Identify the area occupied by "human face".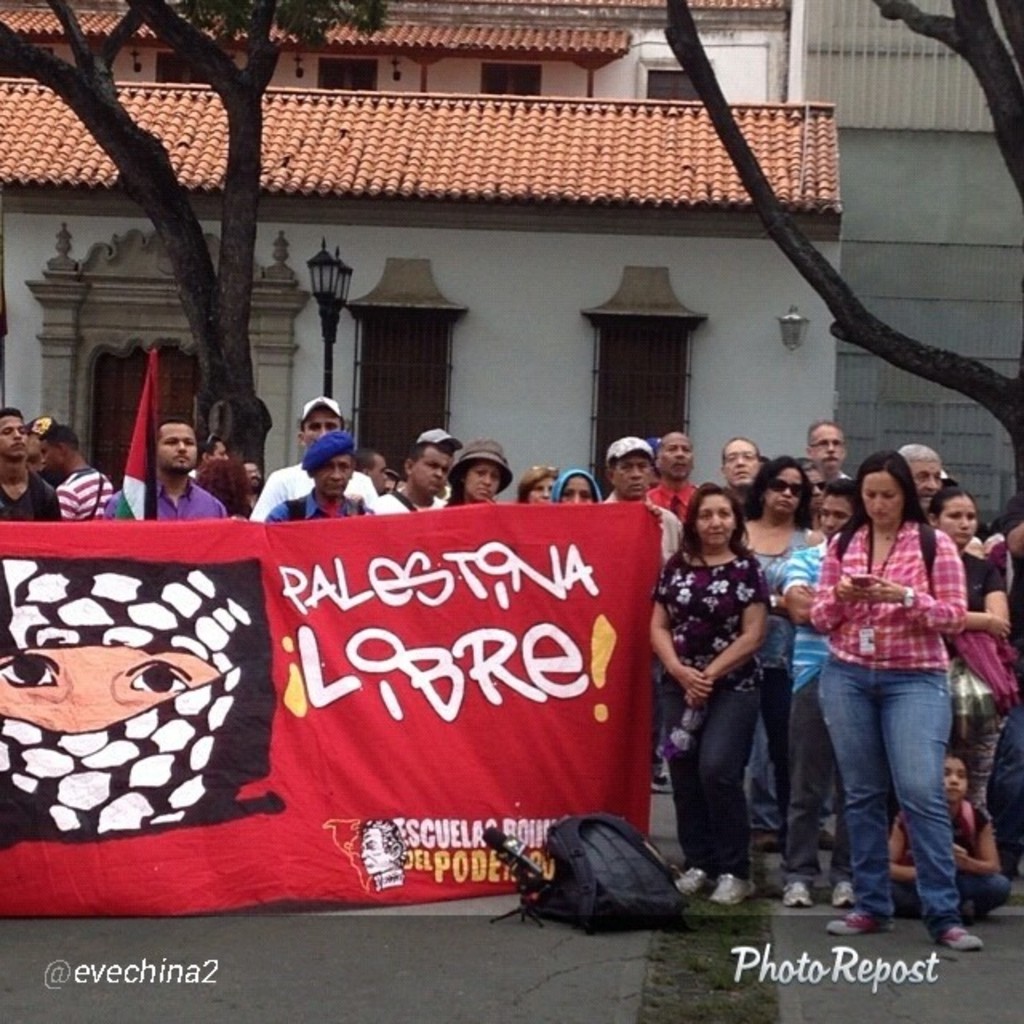
Area: 906/459/939/501.
